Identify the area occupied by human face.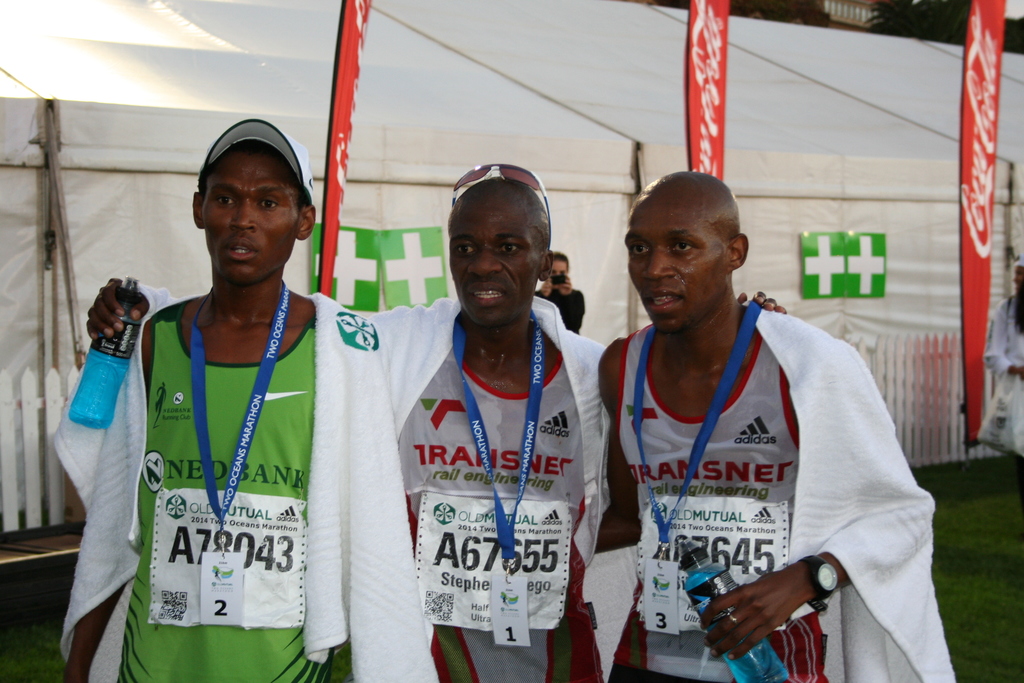
Area: pyautogui.locateOnScreen(199, 142, 303, 288).
